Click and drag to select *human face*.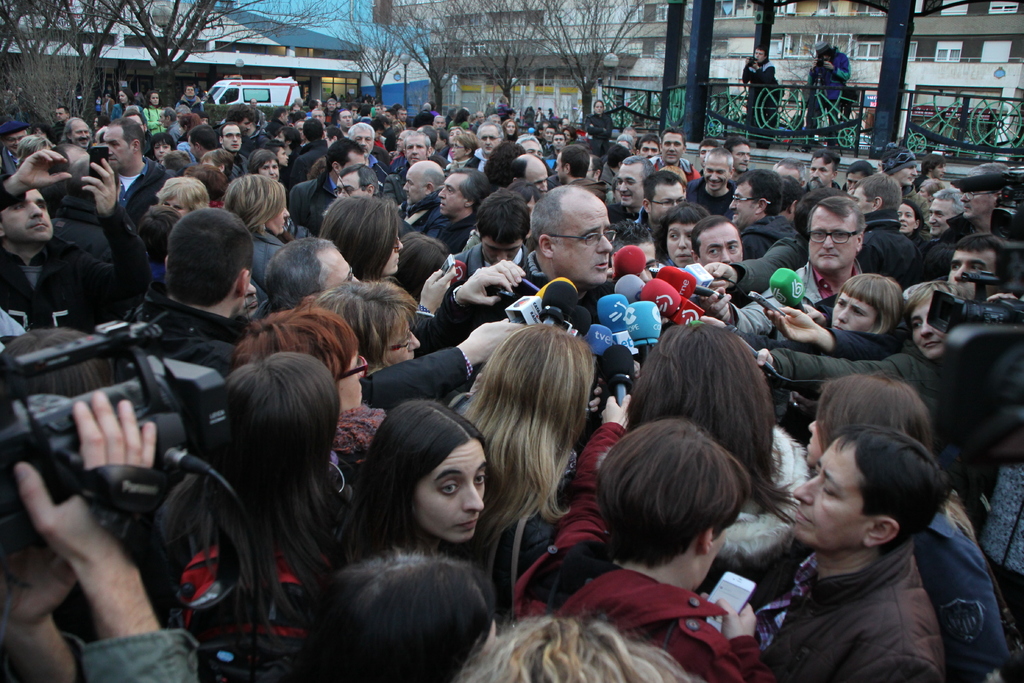
Selection: detection(335, 169, 362, 195).
